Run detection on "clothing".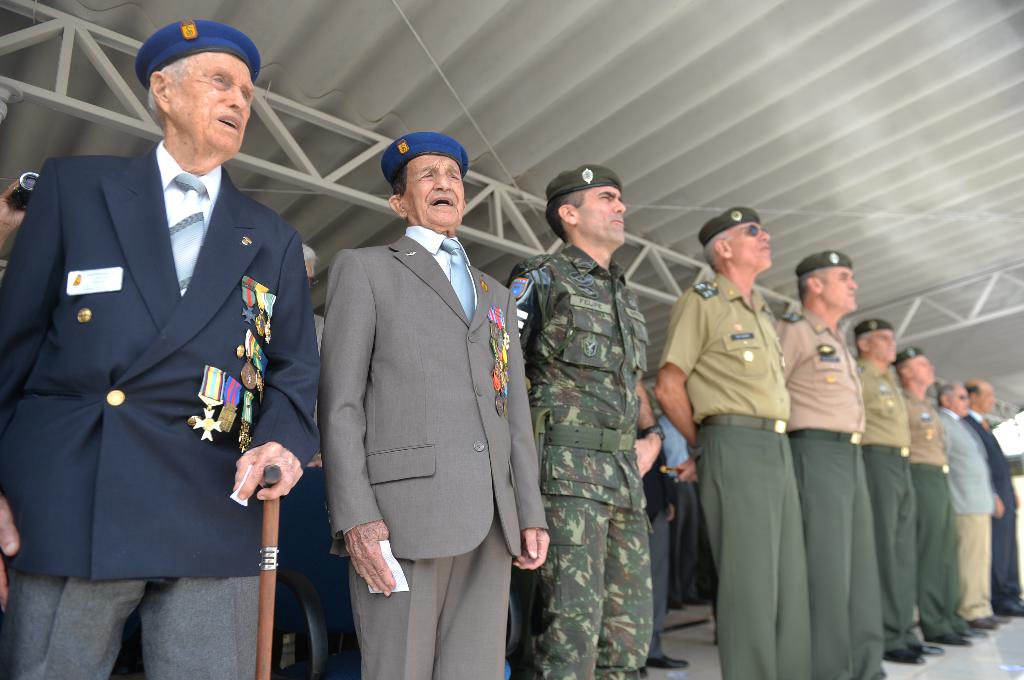
Result: 531,488,648,679.
